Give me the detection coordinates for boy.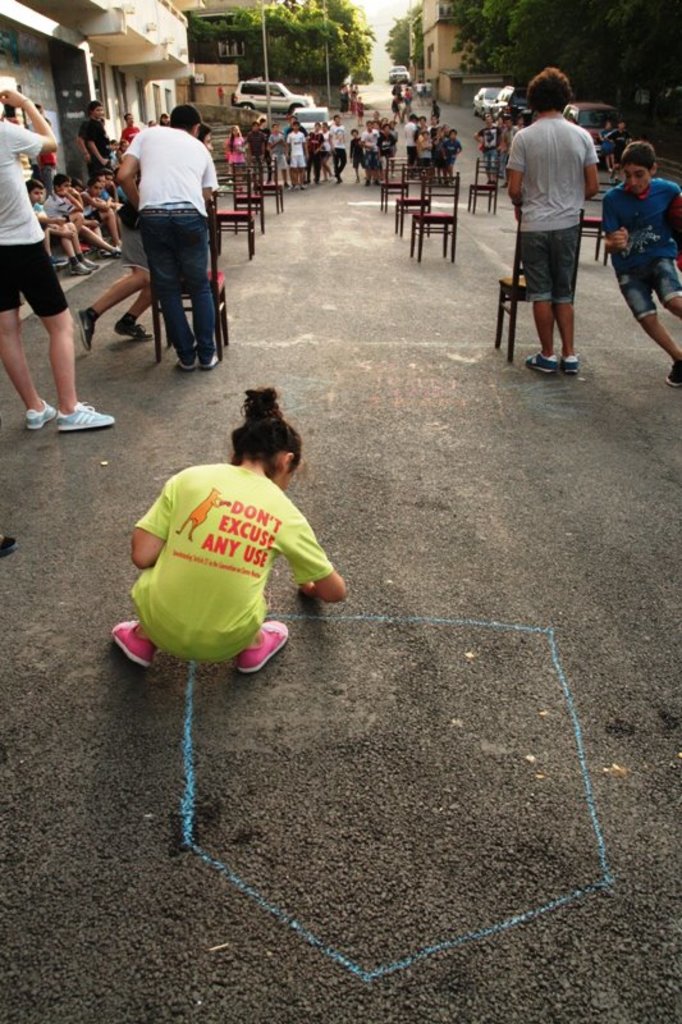
region(438, 128, 463, 172).
